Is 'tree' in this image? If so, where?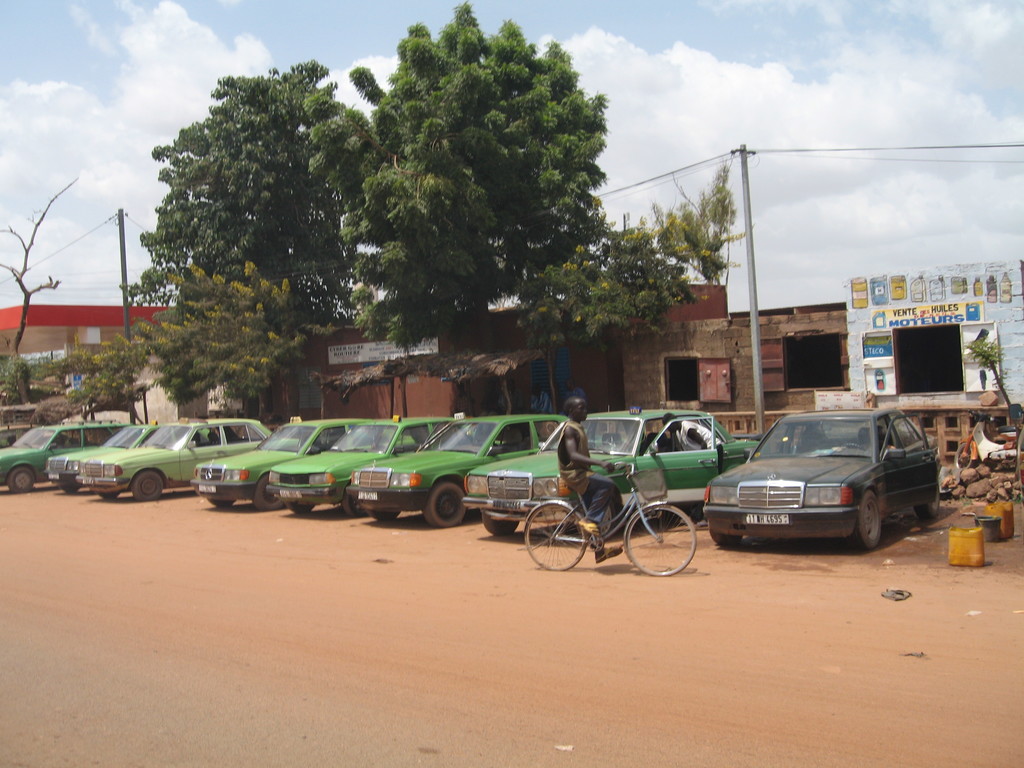
Yes, at 661:167:742:278.
